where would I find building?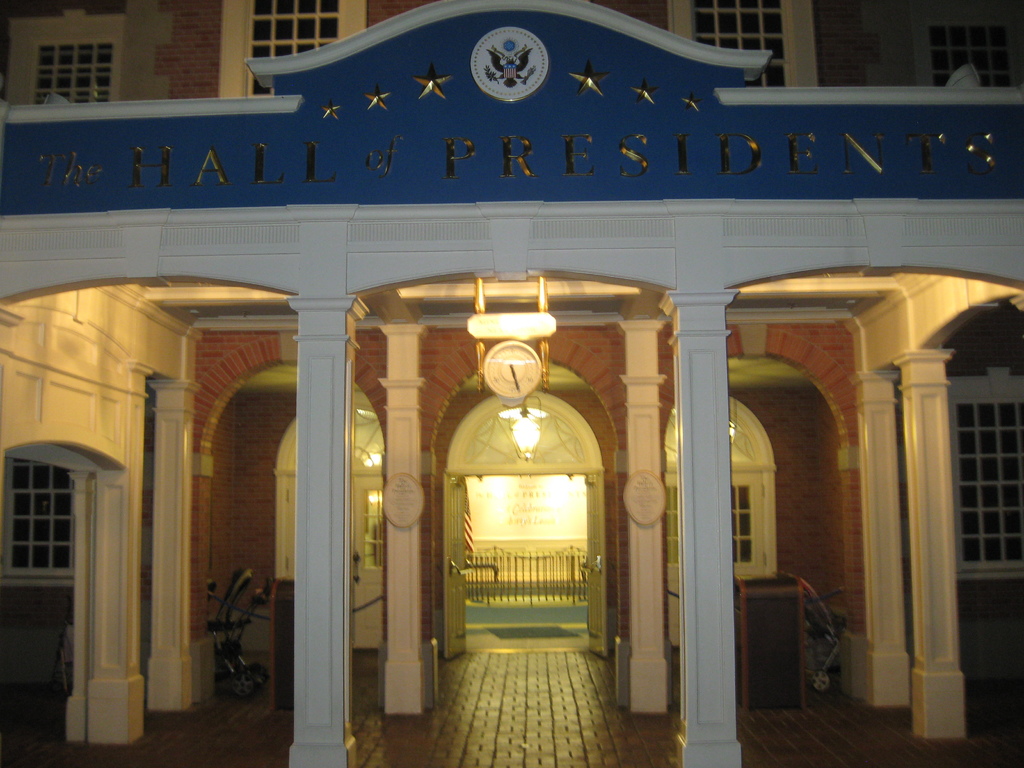
At bbox=[0, 0, 1023, 767].
